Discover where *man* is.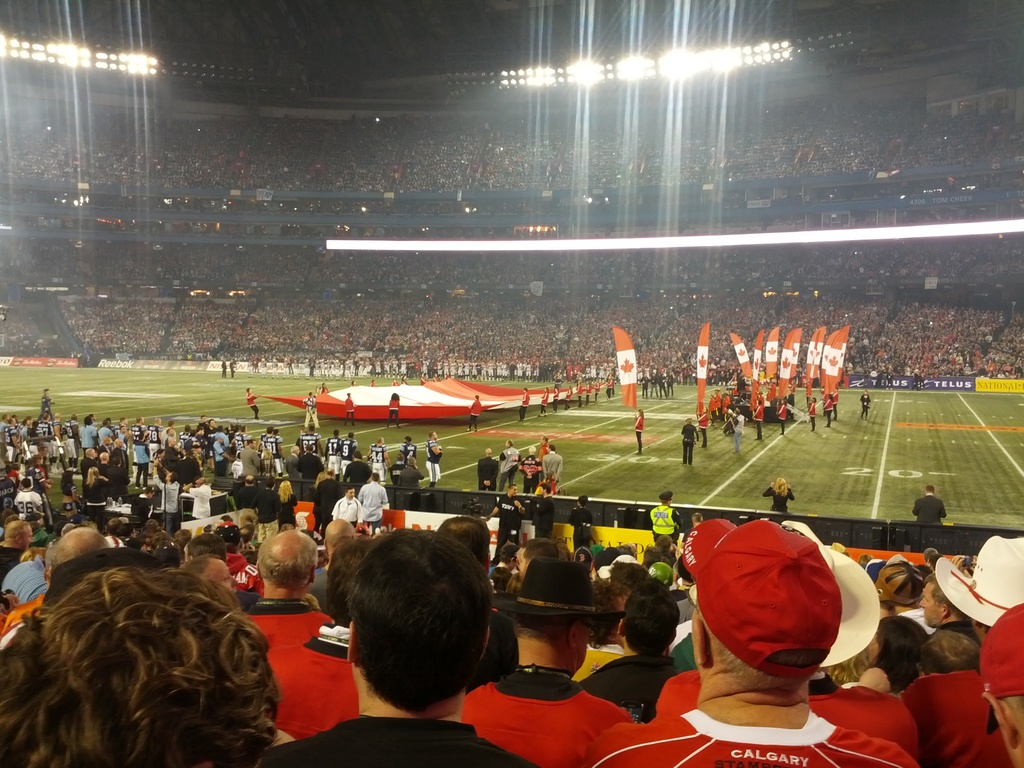
Discovered at bbox=[651, 373, 659, 398].
